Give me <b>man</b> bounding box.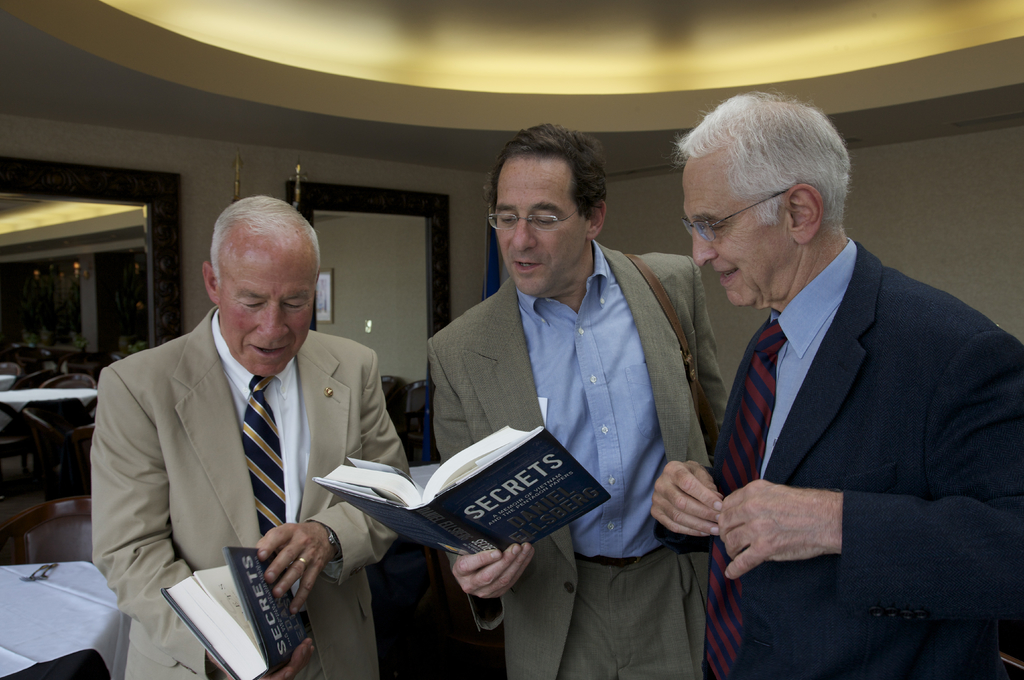
crop(90, 197, 409, 679).
